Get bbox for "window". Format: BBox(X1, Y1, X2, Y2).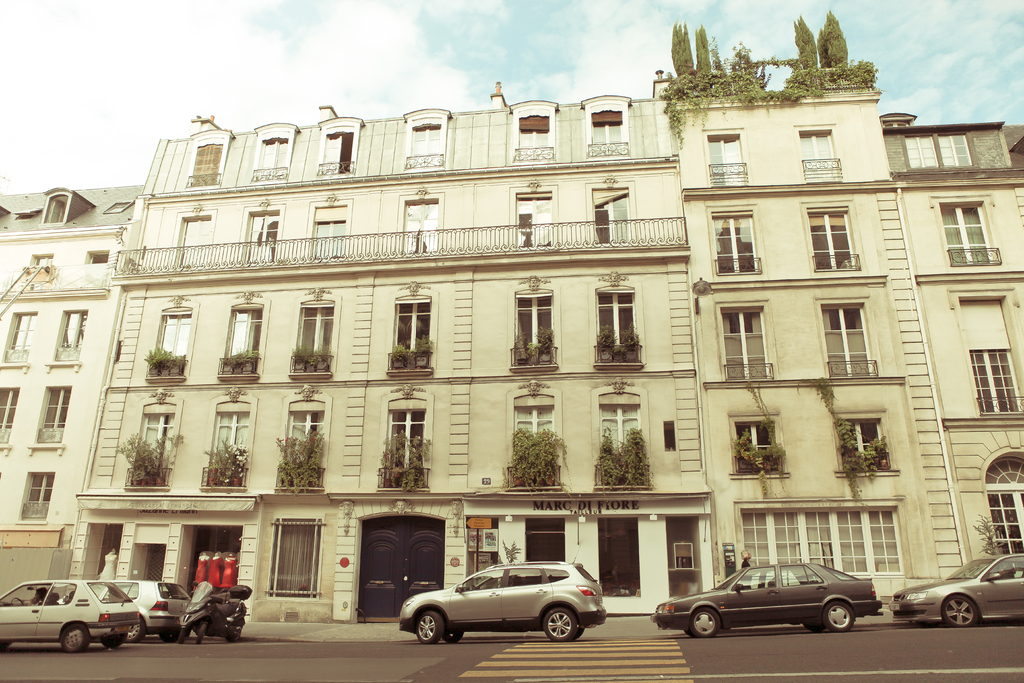
BBox(590, 183, 635, 252).
